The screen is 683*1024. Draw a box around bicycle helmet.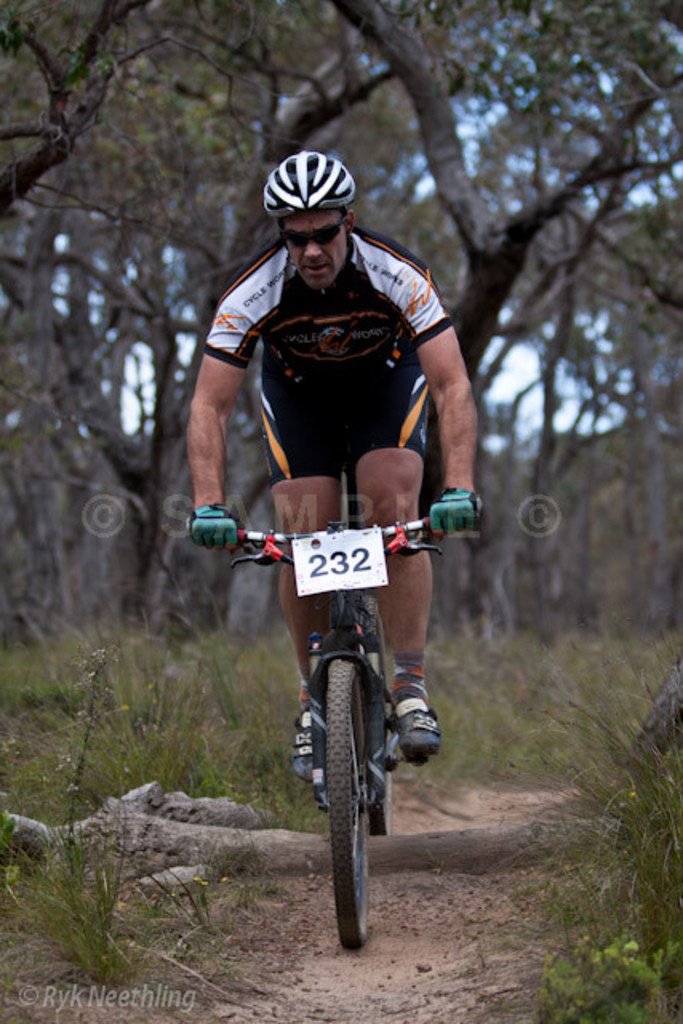
<region>261, 147, 355, 203</region>.
